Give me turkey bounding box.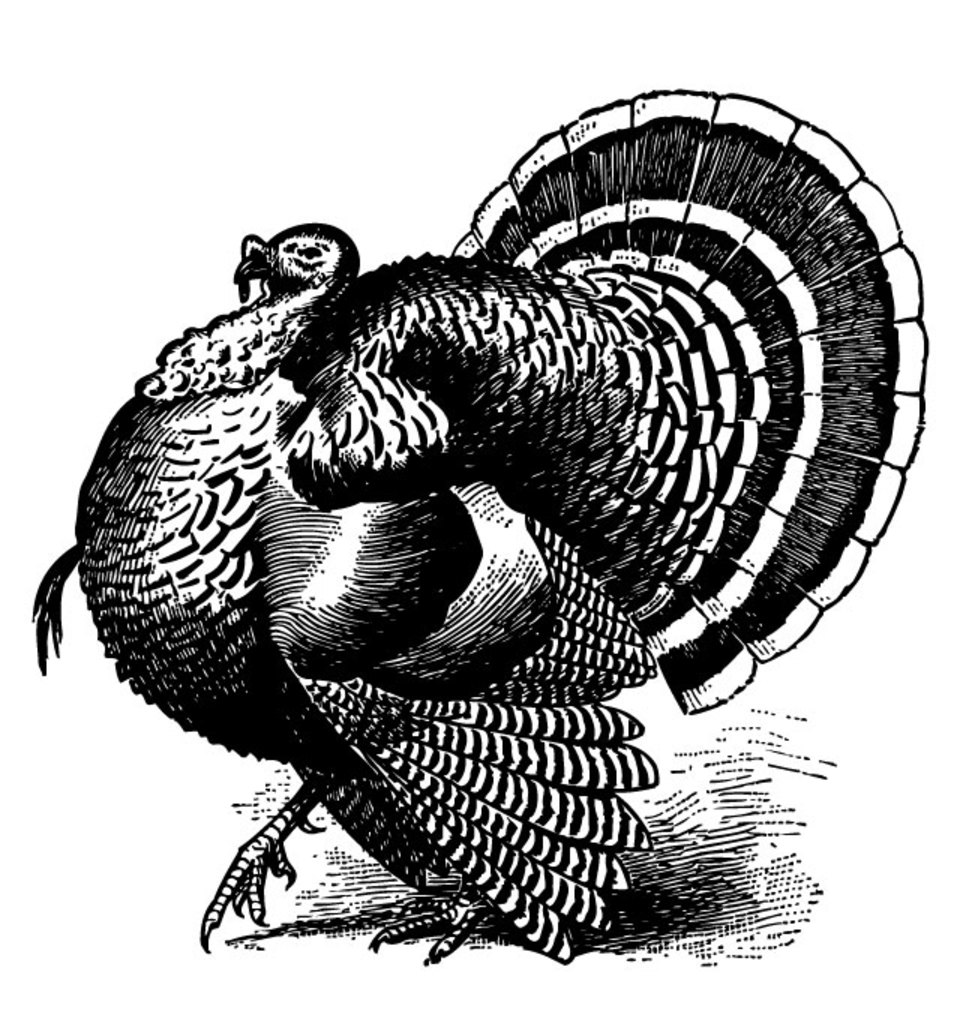
left=30, top=81, right=931, bottom=970.
